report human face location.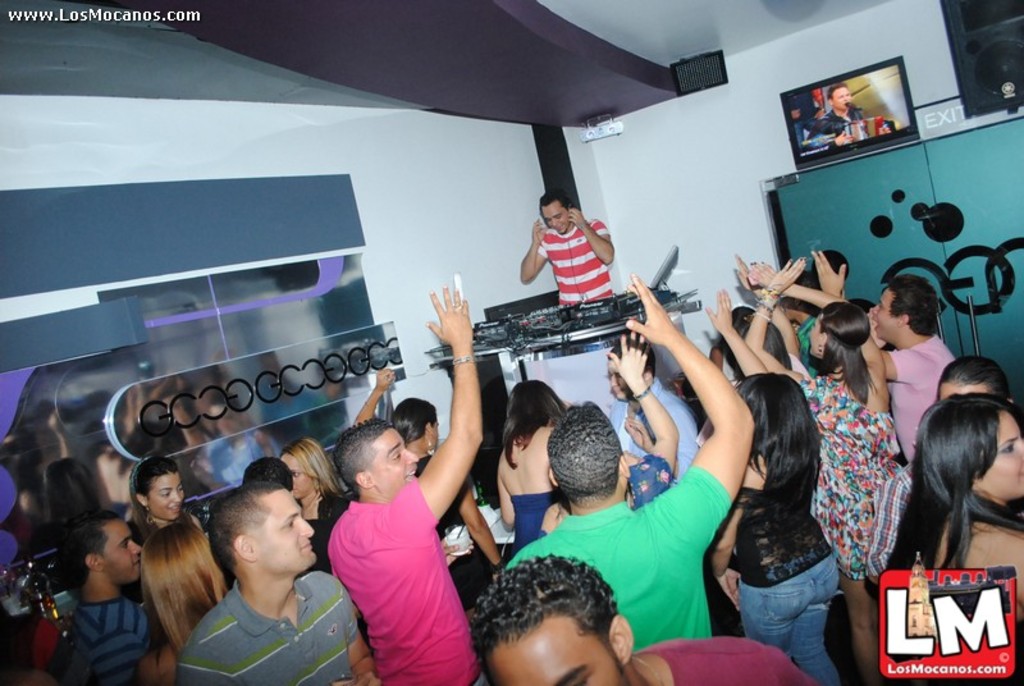
Report: {"x1": 257, "y1": 491, "x2": 317, "y2": 572}.
